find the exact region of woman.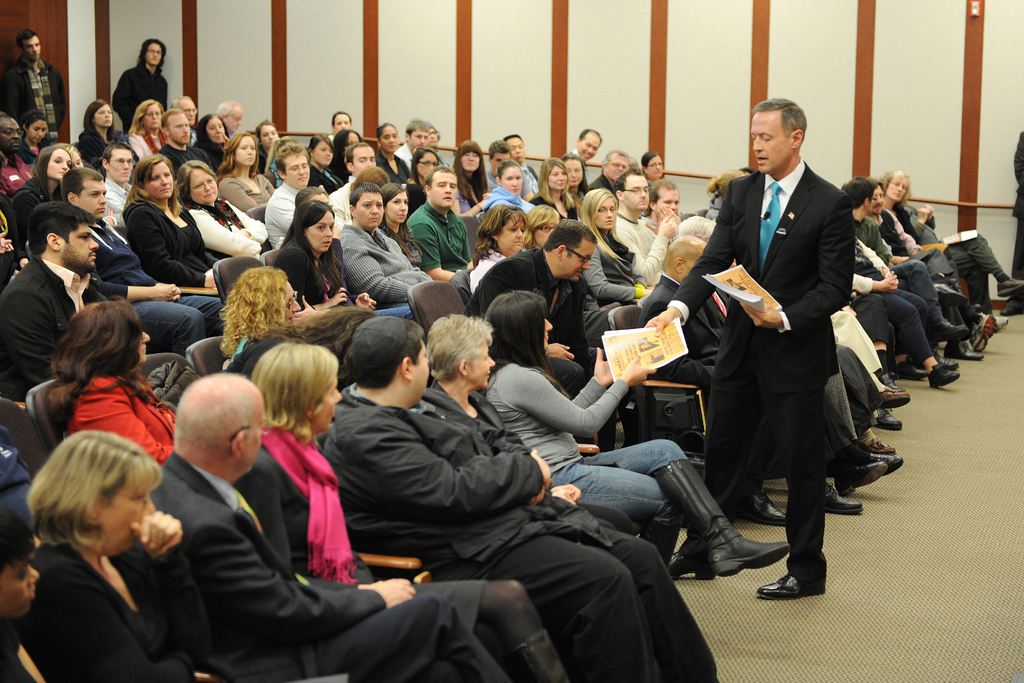
Exact region: BBox(877, 170, 916, 238).
